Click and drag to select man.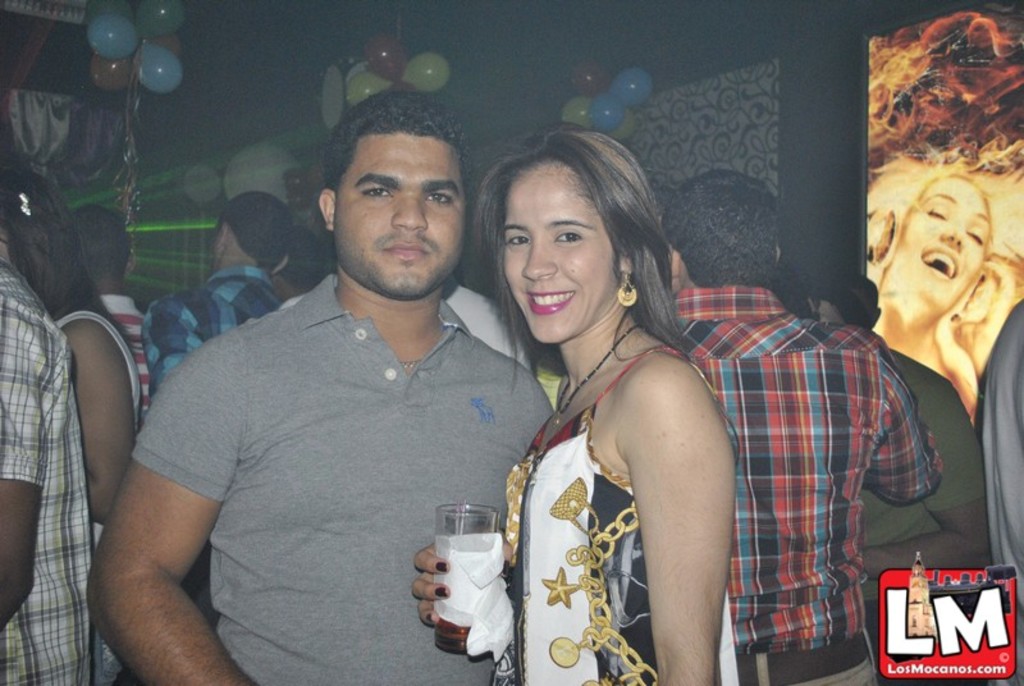
Selection: crop(0, 257, 96, 685).
